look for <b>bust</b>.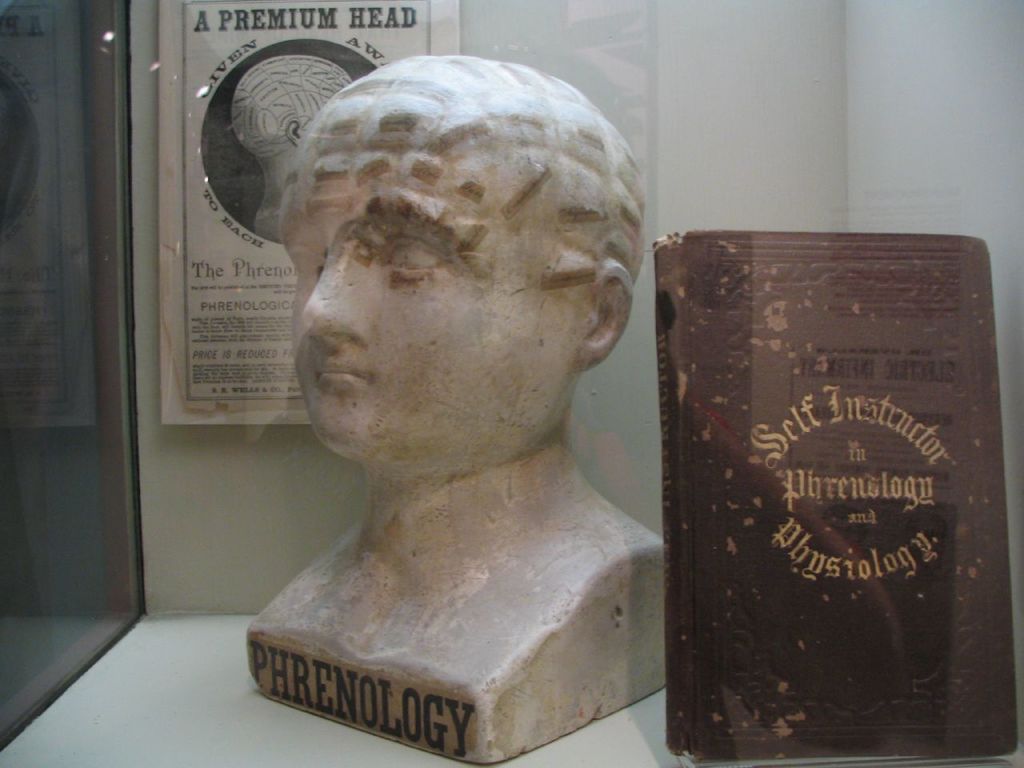
Found: locate(242, 54, 667, 767).
